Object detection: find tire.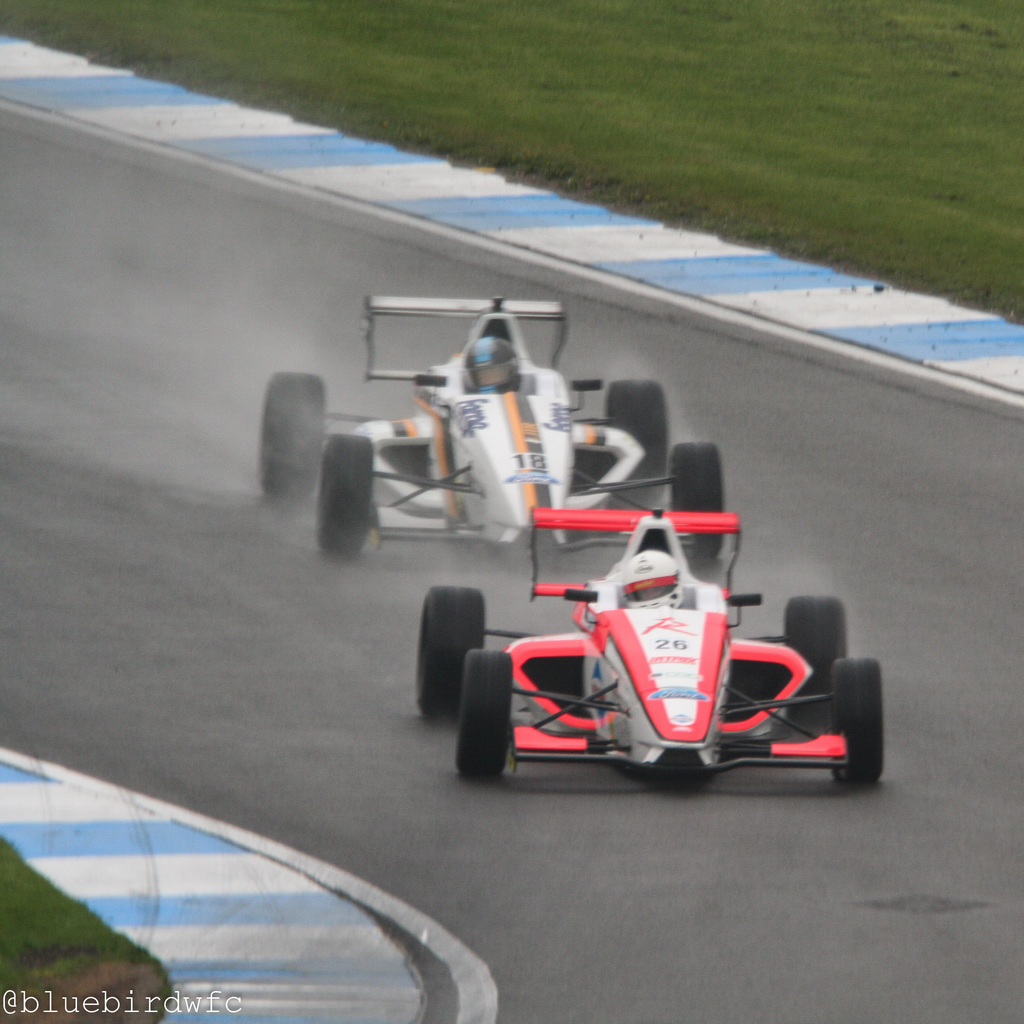
locate(835, 655, 885, 783).
